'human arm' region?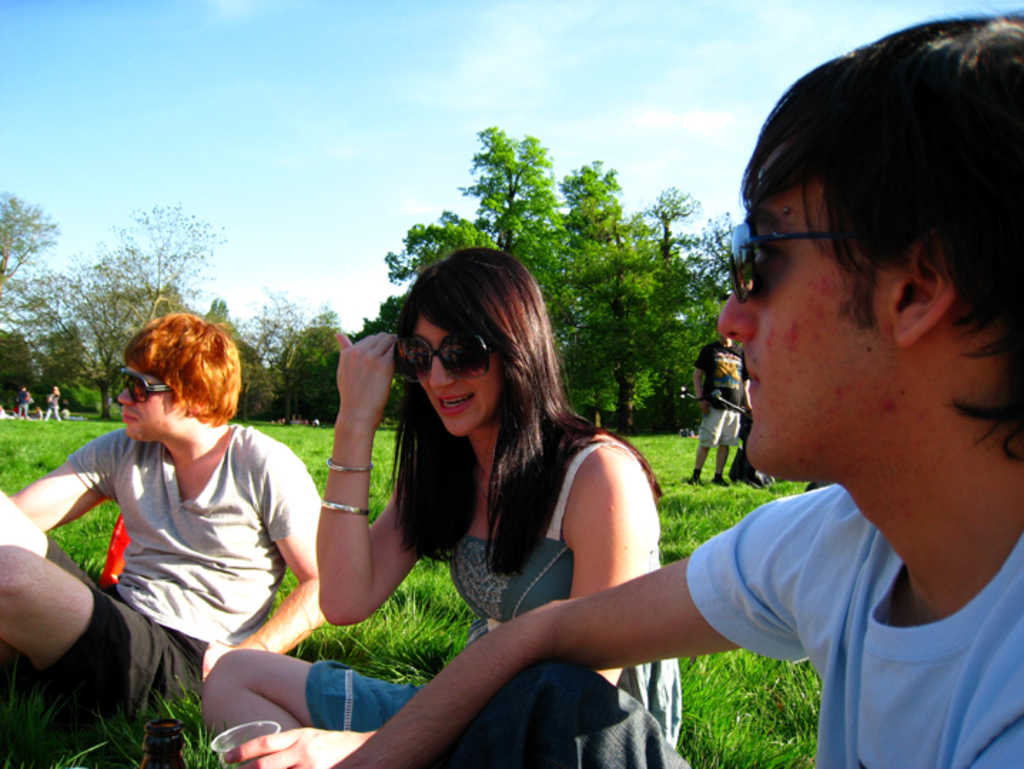
302:345:406:588
